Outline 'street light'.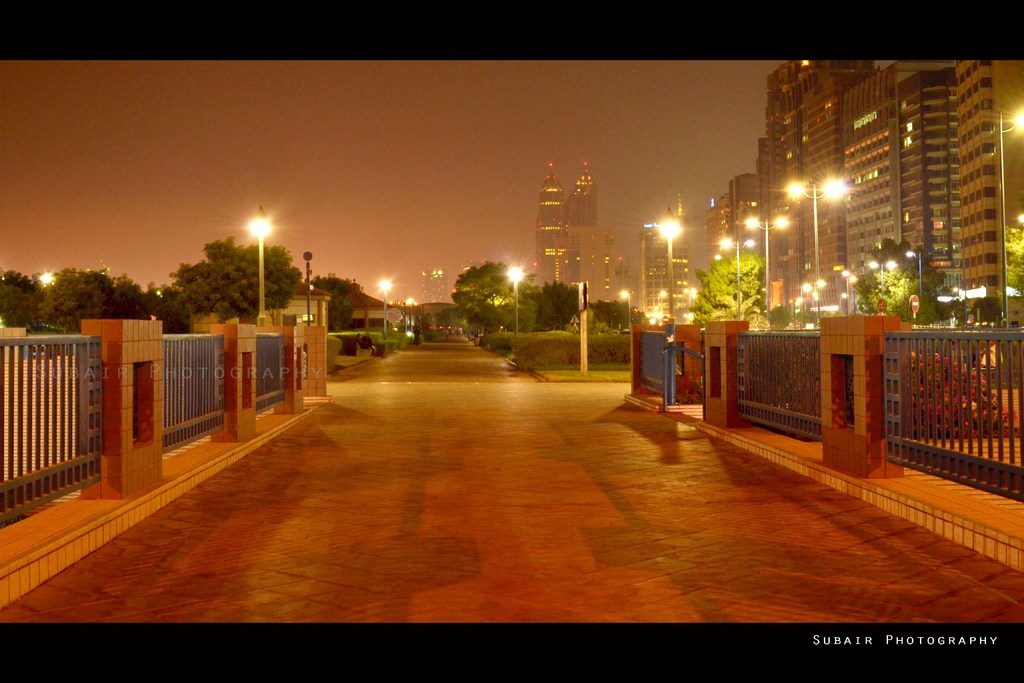
Outline: (x1=500, y1=263, x2=524, y2=338).
